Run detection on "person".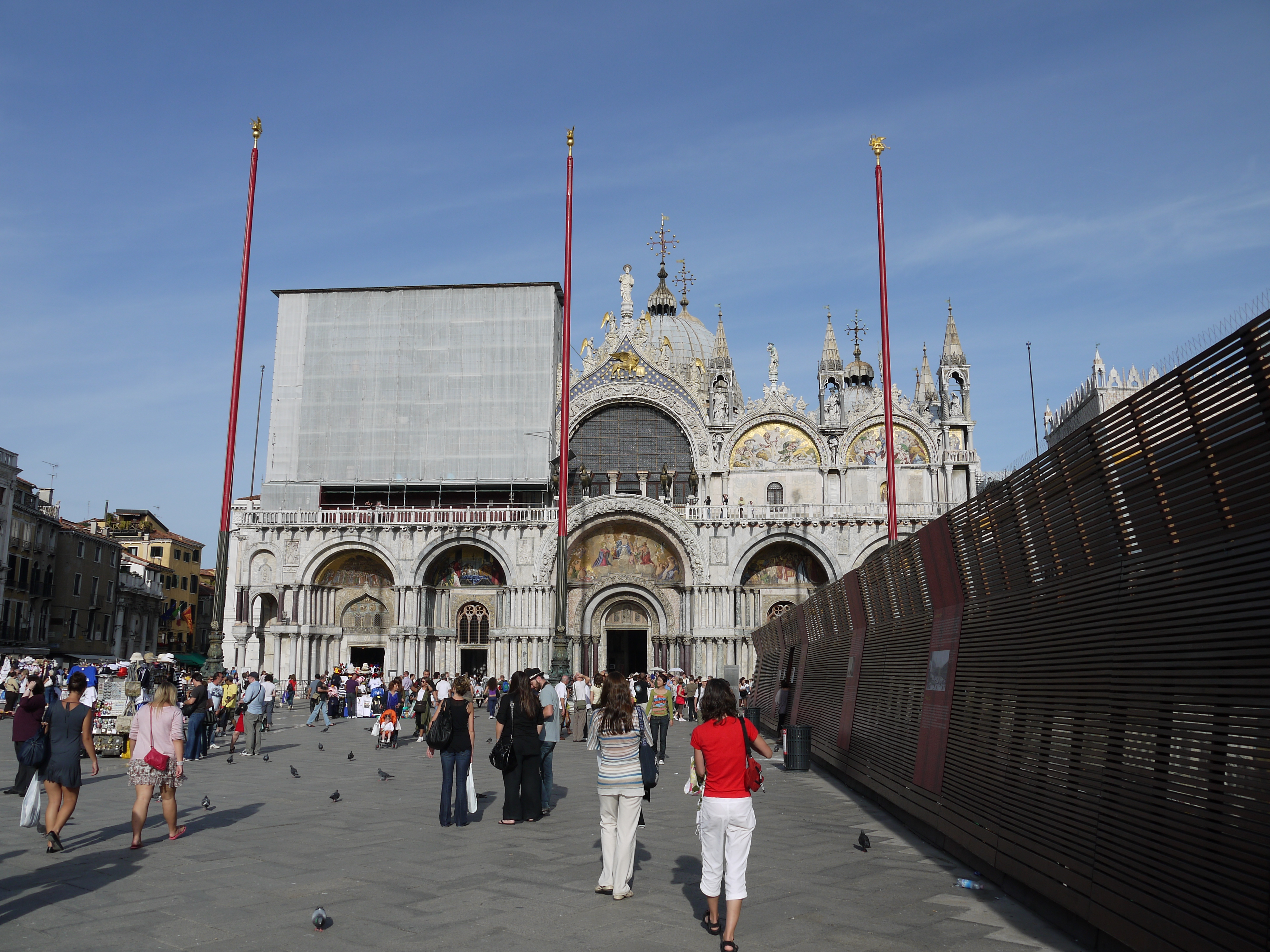
Result: detection(219, 215, 244, 301).
